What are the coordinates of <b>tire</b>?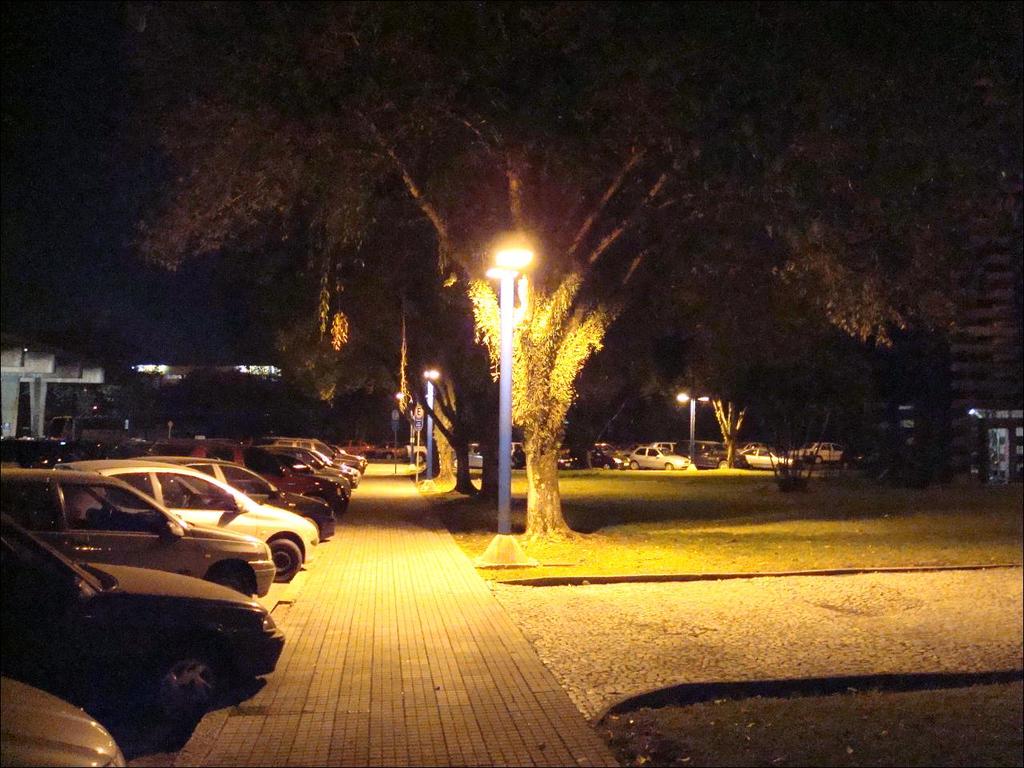
Rect(662, 458, 676, 470).
